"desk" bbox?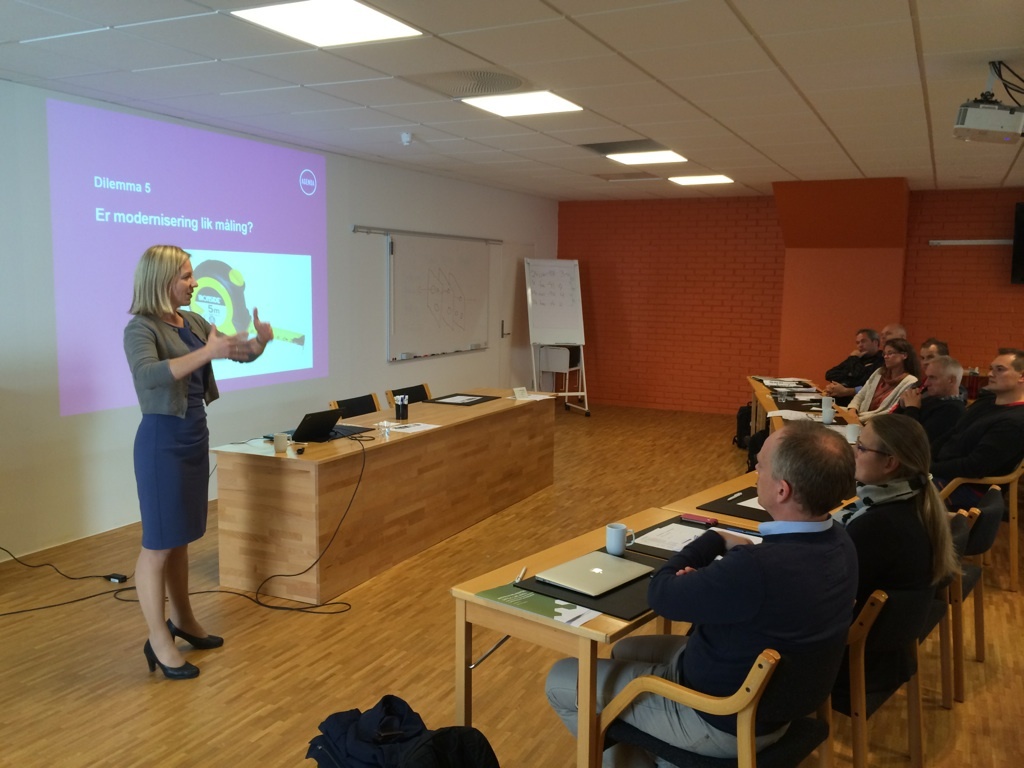
442, 484, 871, 749
